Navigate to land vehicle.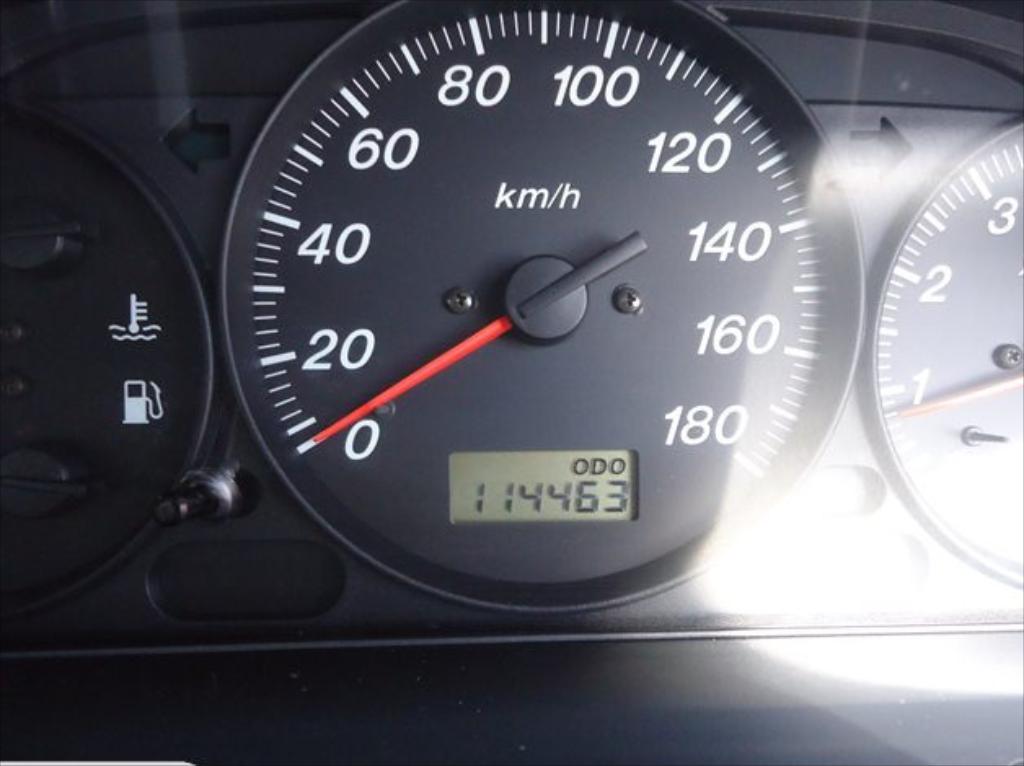
Navigation target: region(0, 0, 1022, 764).
